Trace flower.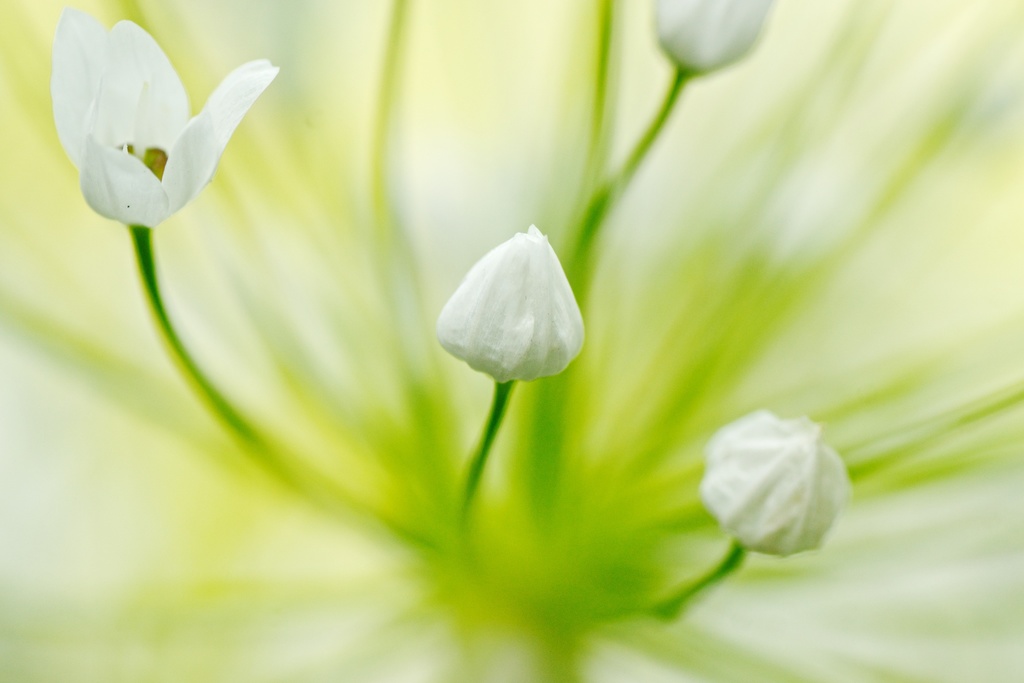
Traced to 42,4,282,231.
